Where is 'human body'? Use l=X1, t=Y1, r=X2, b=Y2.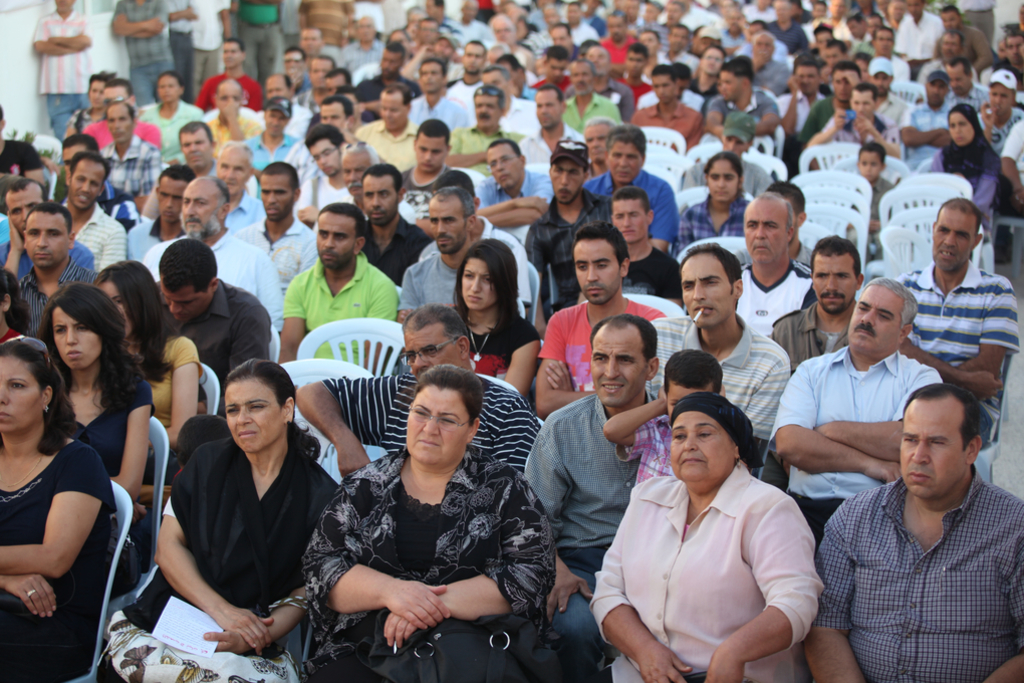
l=104, t=361, r=334, b=682.
